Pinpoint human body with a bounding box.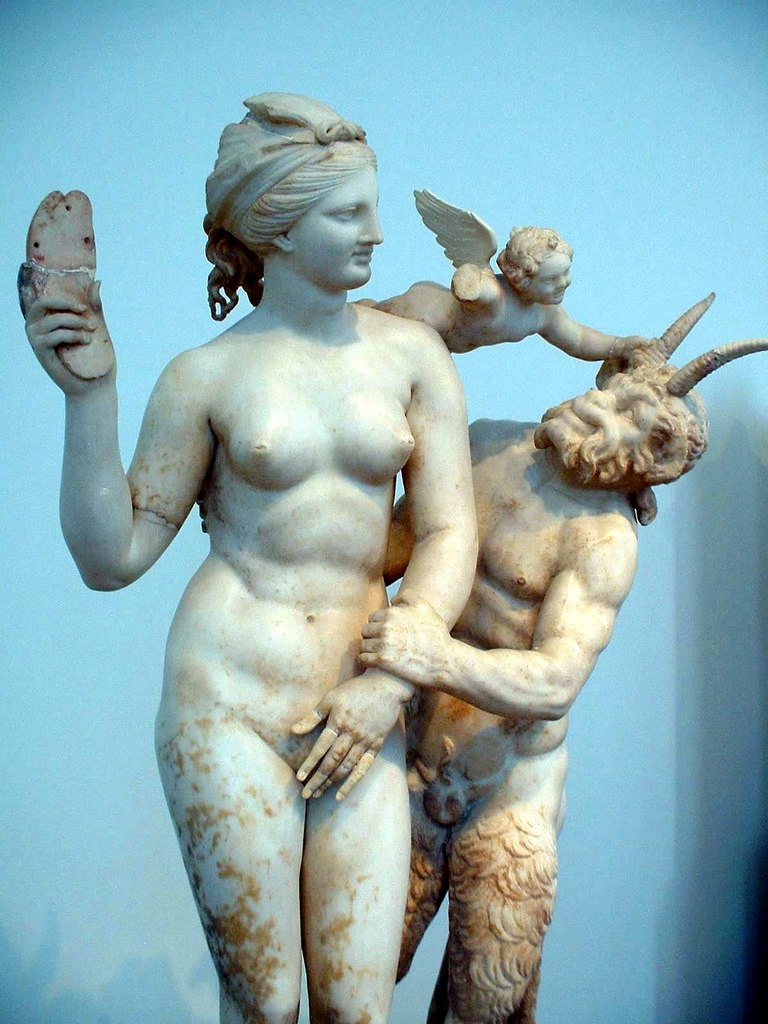
Rect(42, 95, 616, 1016).
